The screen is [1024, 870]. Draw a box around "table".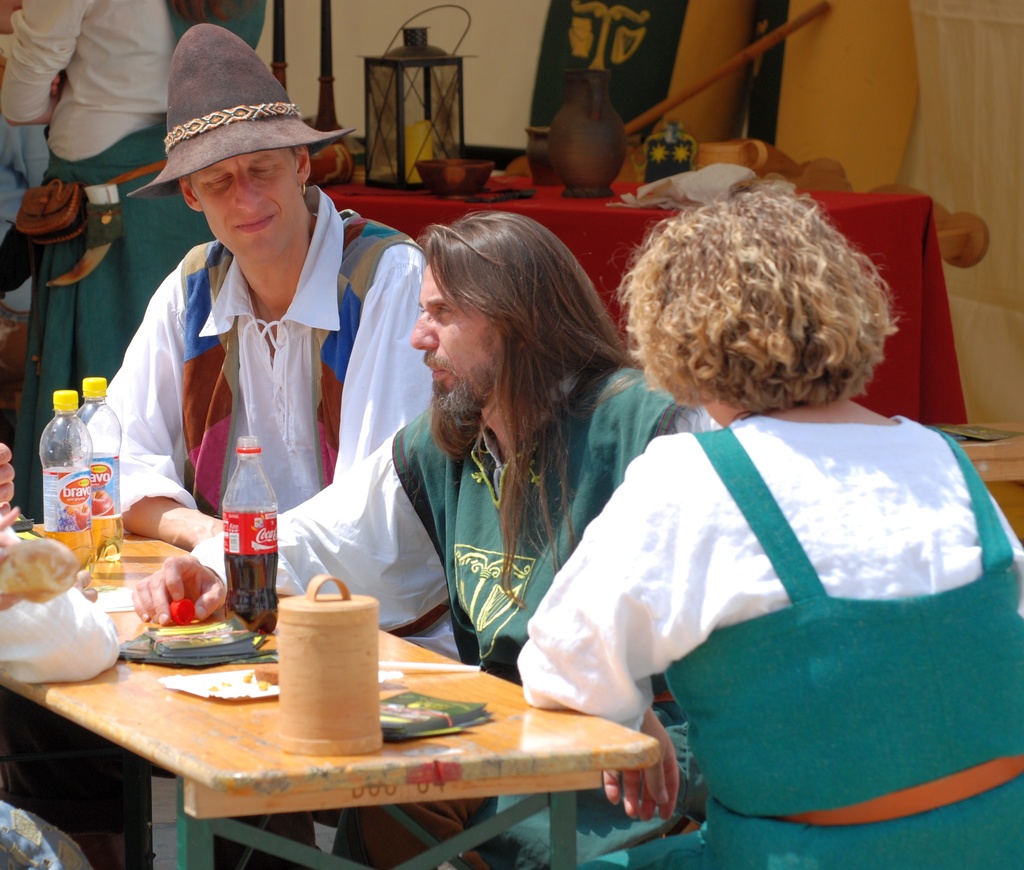
<bbox>0, 525, 664, 869</bbox>.
